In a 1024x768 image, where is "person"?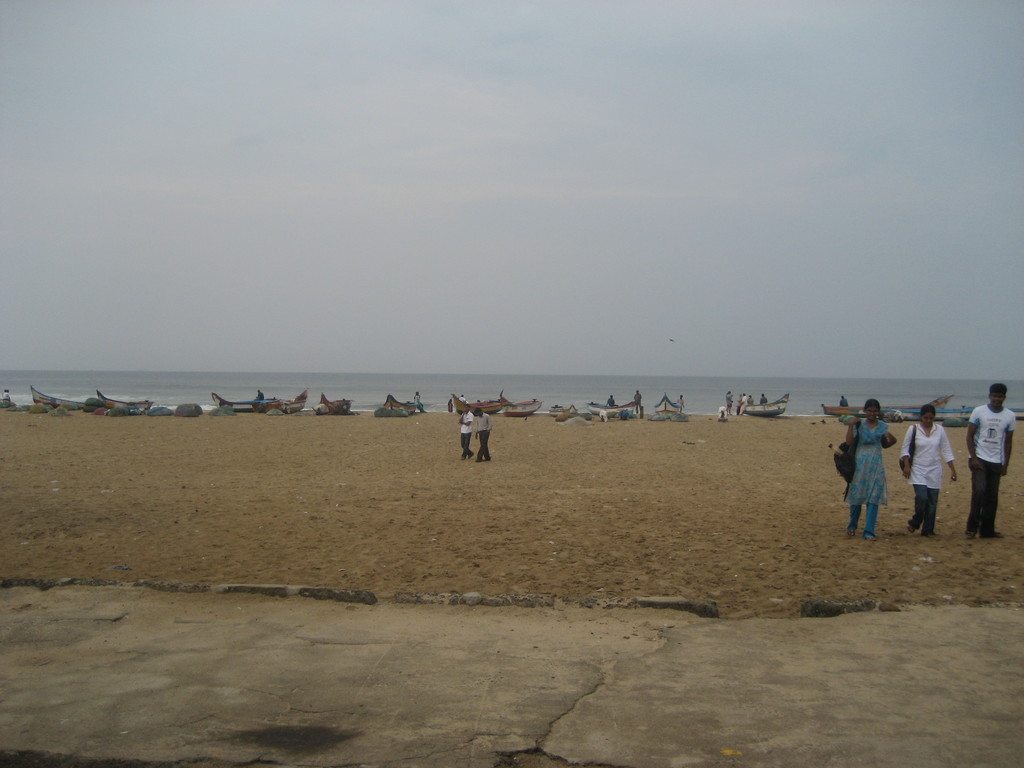
[x1=412, y1=392, x2=428, y2=413].
